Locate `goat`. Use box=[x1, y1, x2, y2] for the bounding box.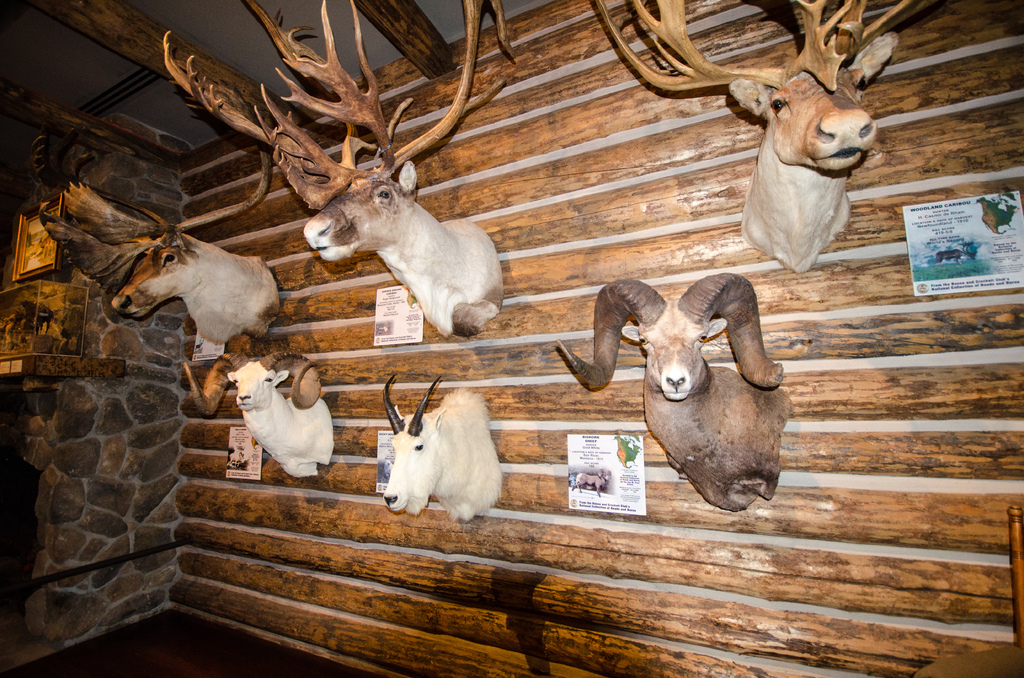
box=[184, 348, 335, 479].
